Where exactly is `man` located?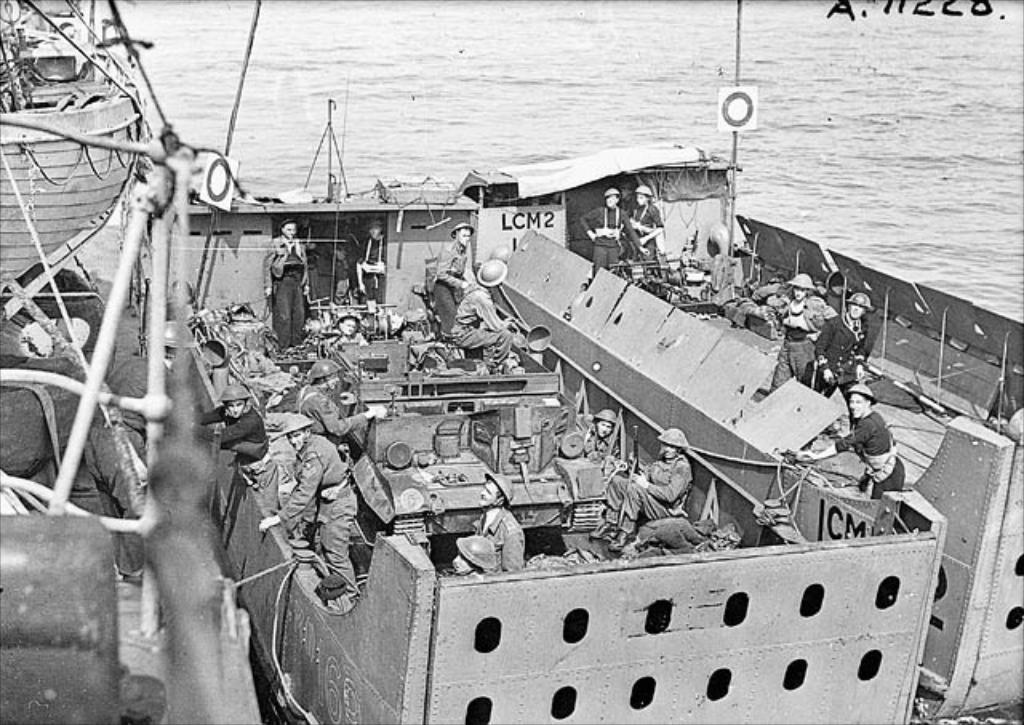
Its bounding box is x1=325, y1=310, x2=368, y2=350.
